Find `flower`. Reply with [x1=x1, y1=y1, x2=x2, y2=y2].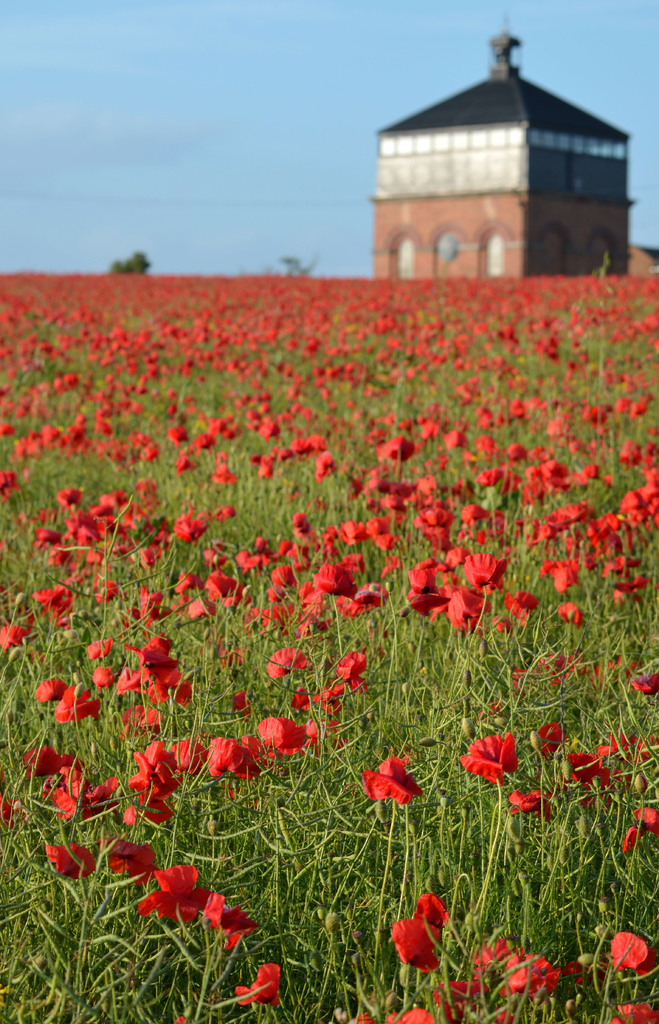
[x1=566, y1=741, x2=617, y2=803].
